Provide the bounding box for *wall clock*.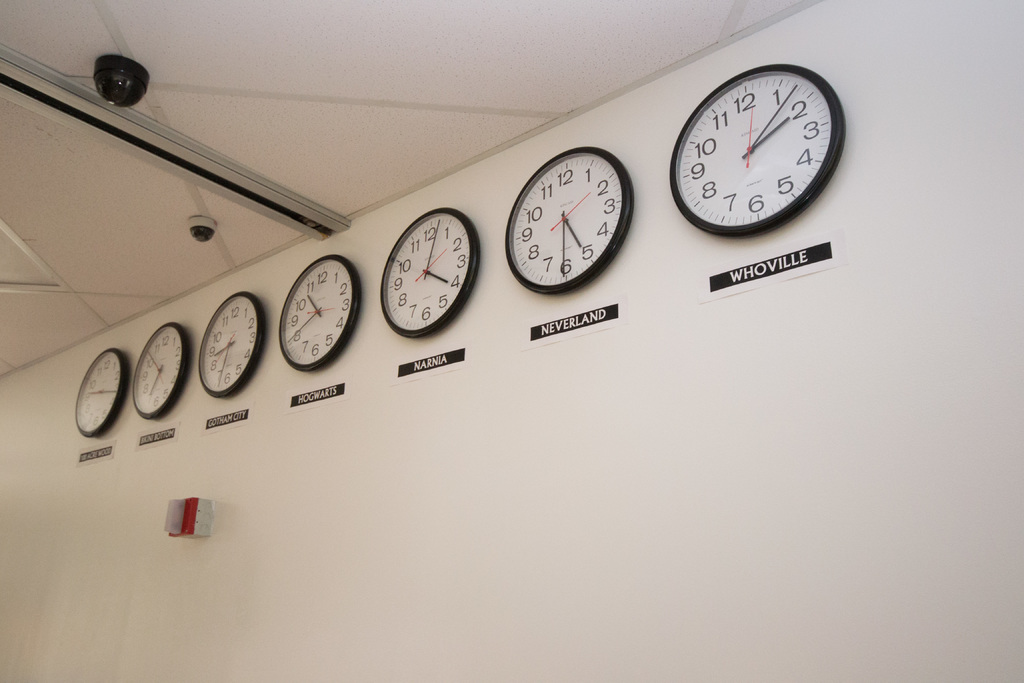
278/254/361/377.
